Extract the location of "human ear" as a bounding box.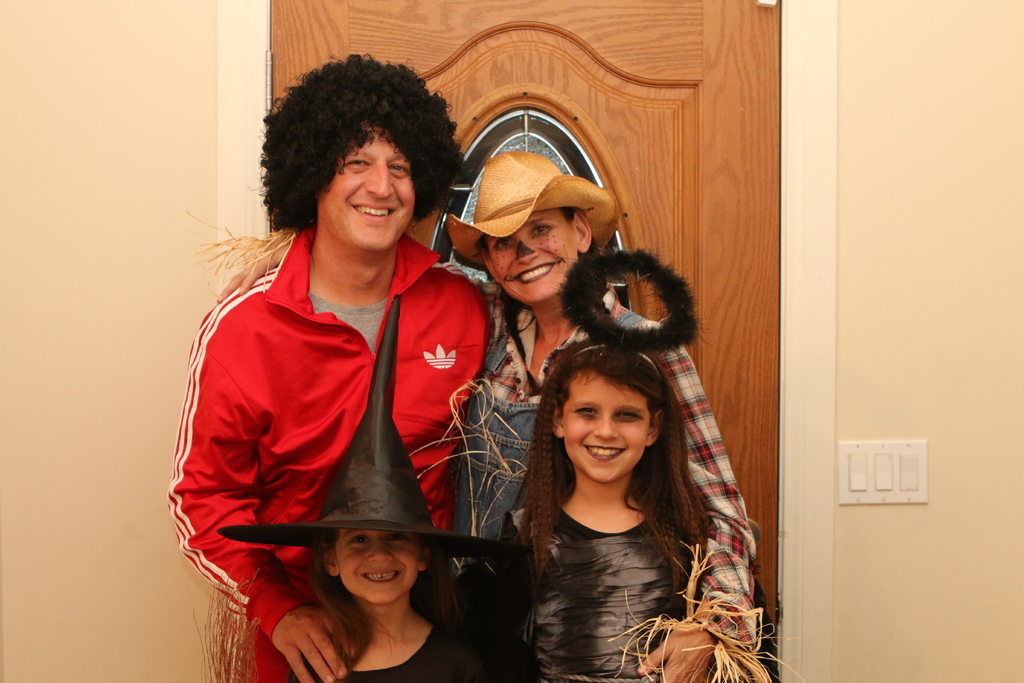
648, 407, 661, 447.
